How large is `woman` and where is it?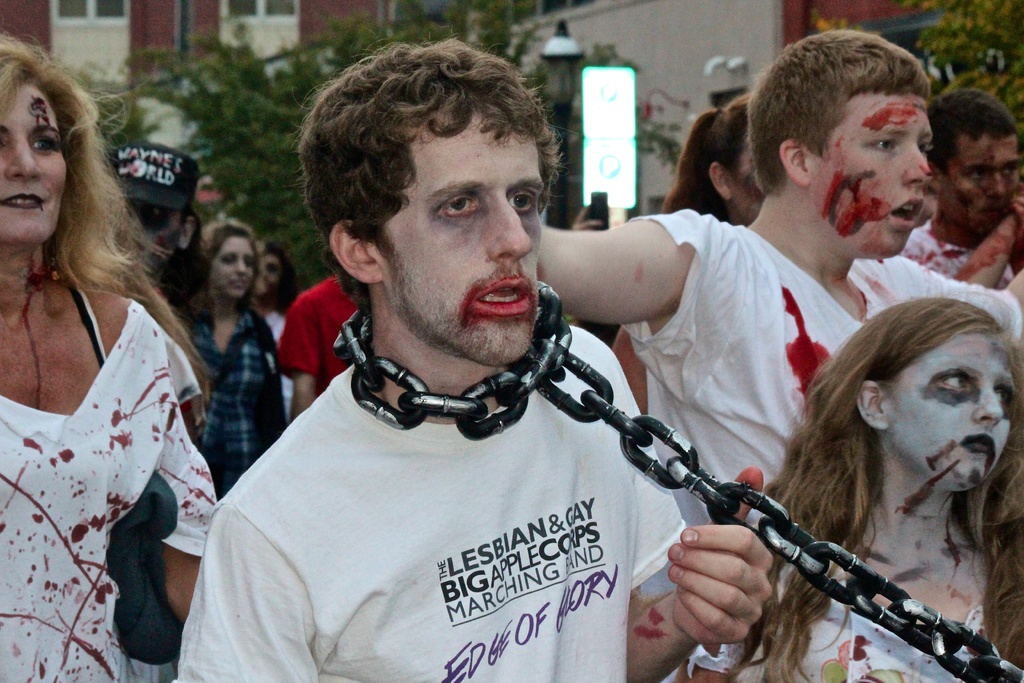
Bounding box: 177,219,288,498.
